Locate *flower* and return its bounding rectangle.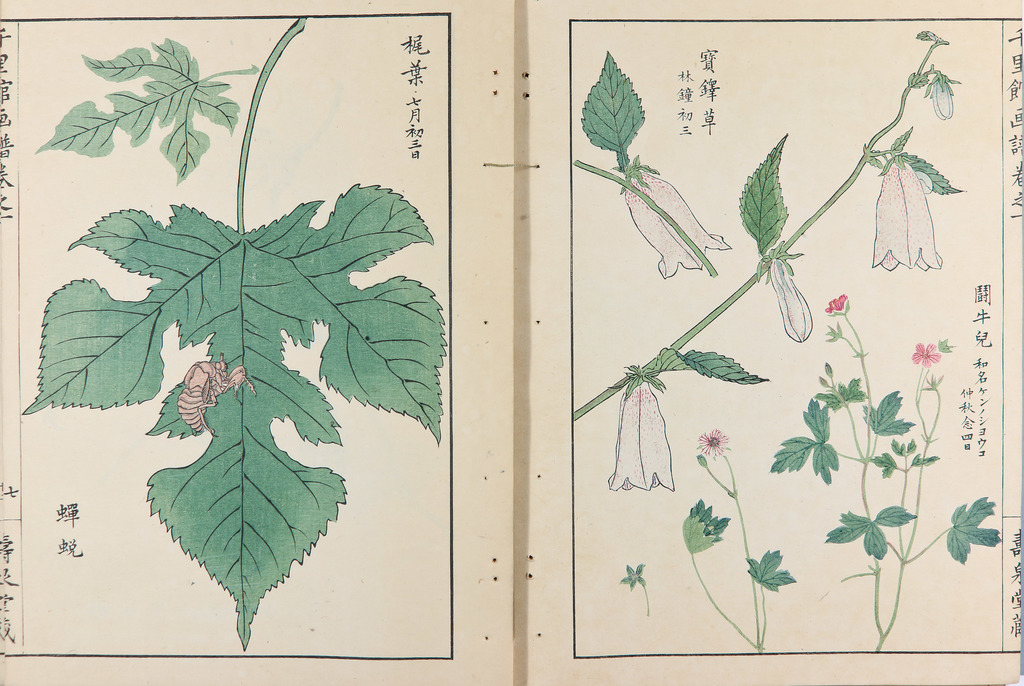
box=[756, 241, 813, 343].
